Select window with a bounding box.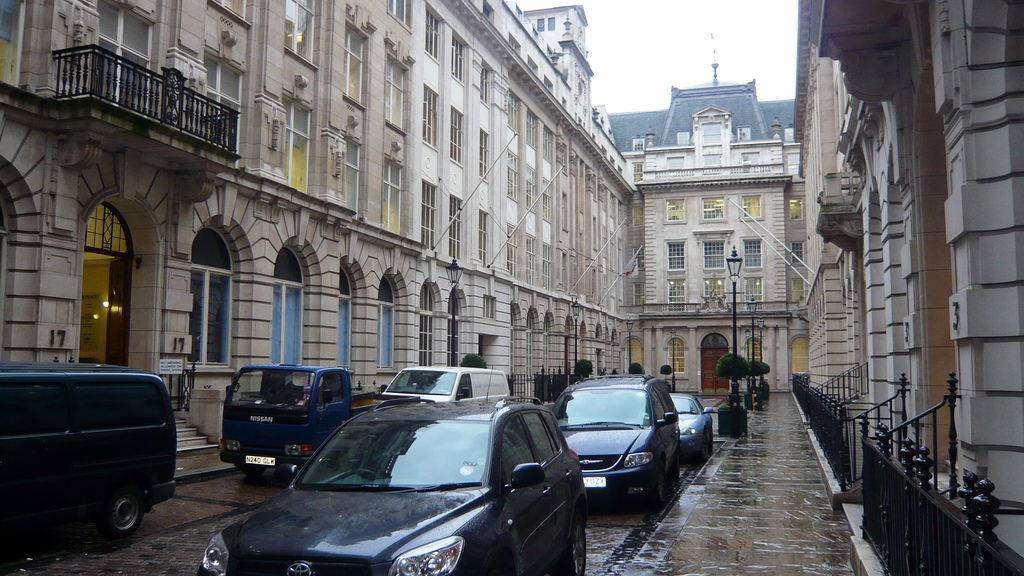
506, 226, 518, 277.
